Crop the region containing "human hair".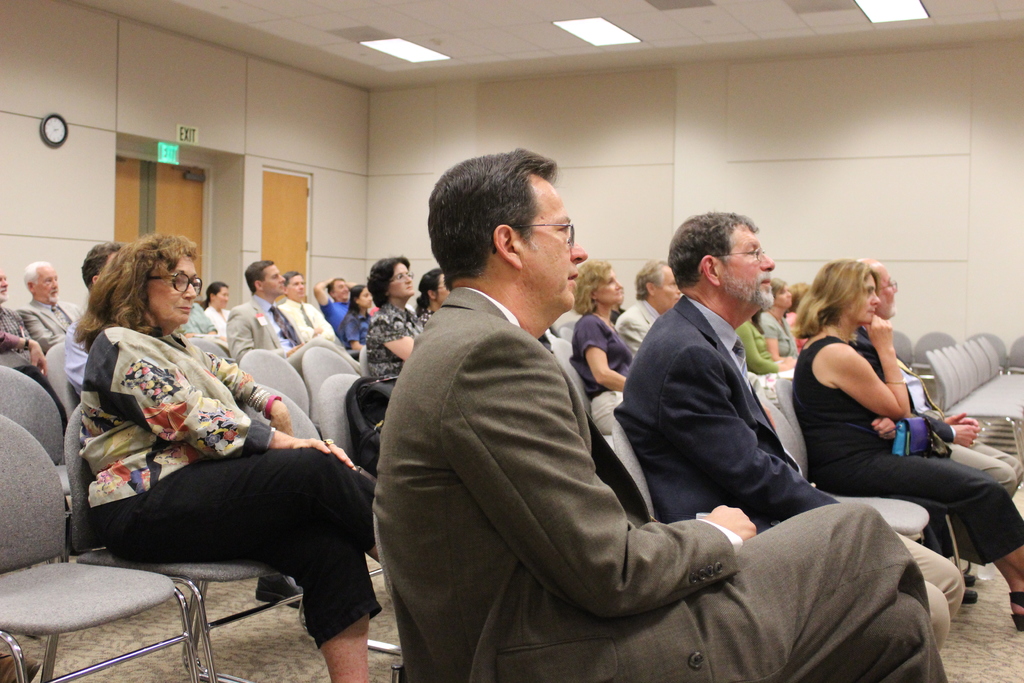
Crop region: BBox(244, 257, 273, 292).
